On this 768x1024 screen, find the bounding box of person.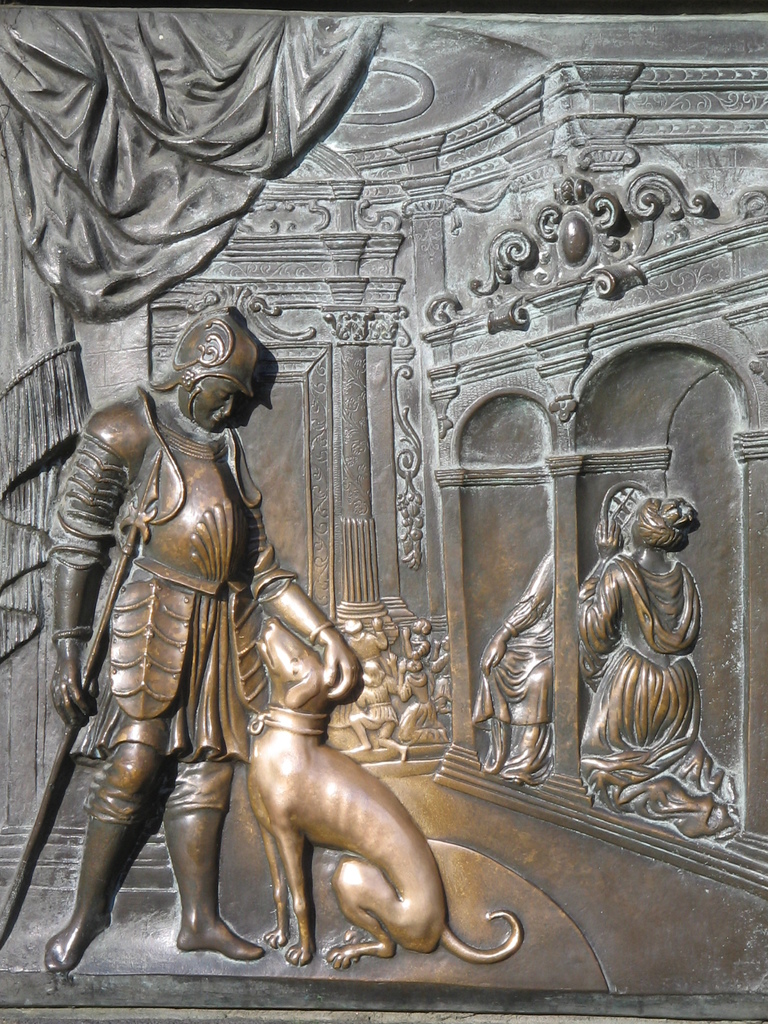
Bounding box: (x1=574, y1=490, x2=739, y2=838).
